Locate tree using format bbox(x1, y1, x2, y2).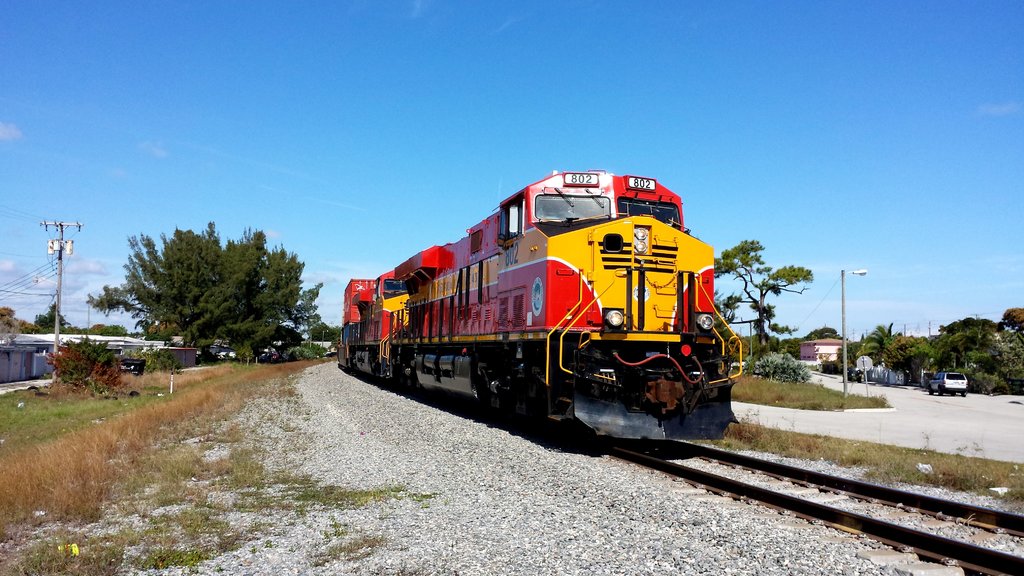
bbox(801, 324, 850, 346).
